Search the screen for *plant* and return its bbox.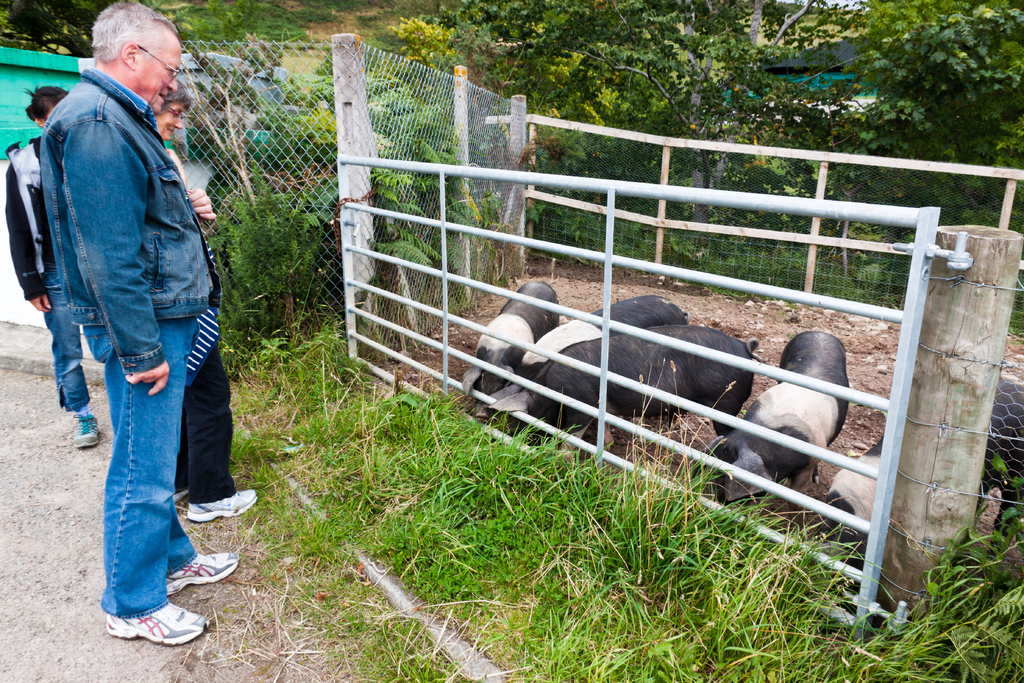
Found: rect(203, 158, 315, 312).
